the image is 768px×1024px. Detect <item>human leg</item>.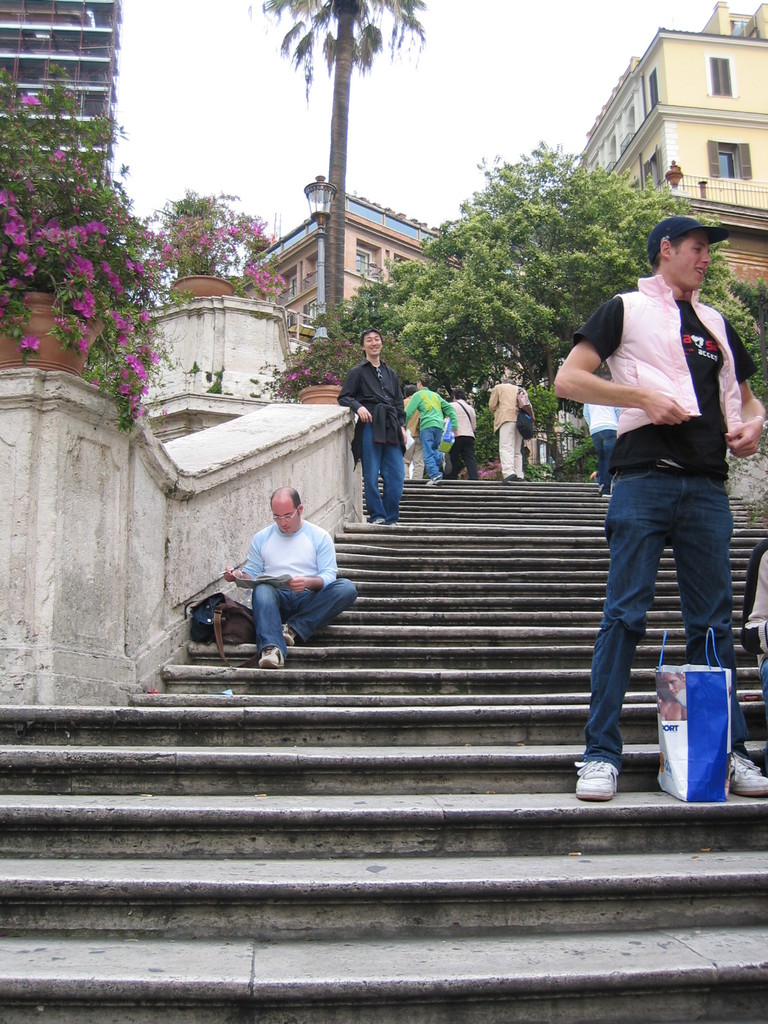
Detection: left=415, top=434, right=426, bottom=478.
